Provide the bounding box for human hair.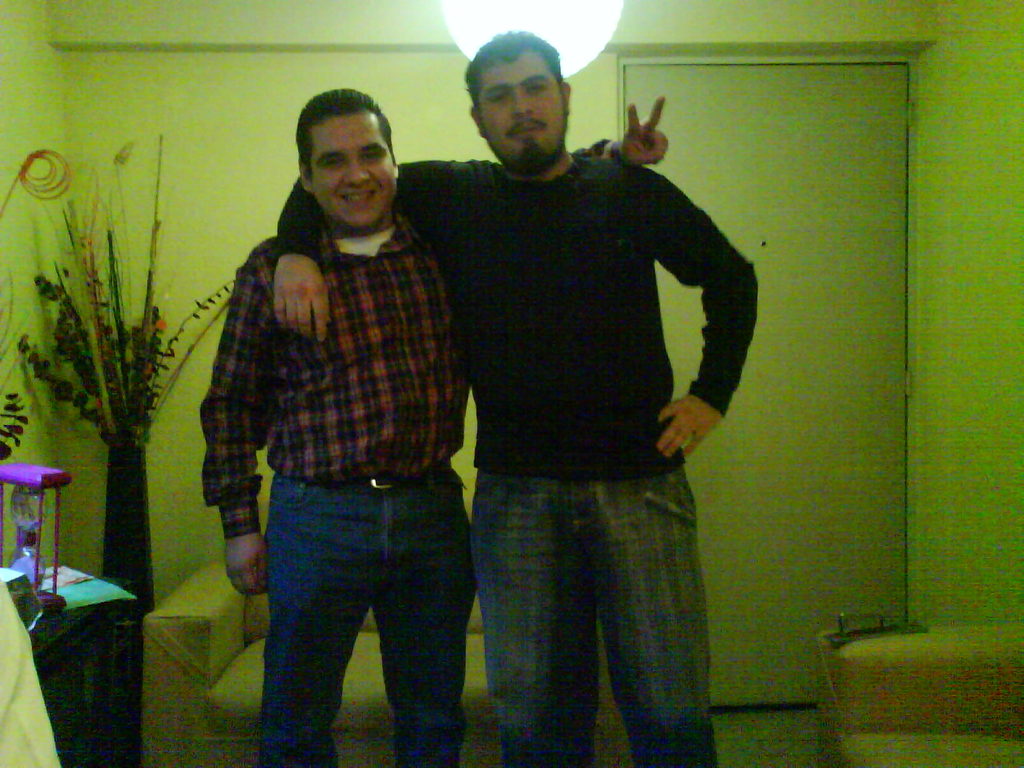
bbox=(295, 88, 399, 184).
